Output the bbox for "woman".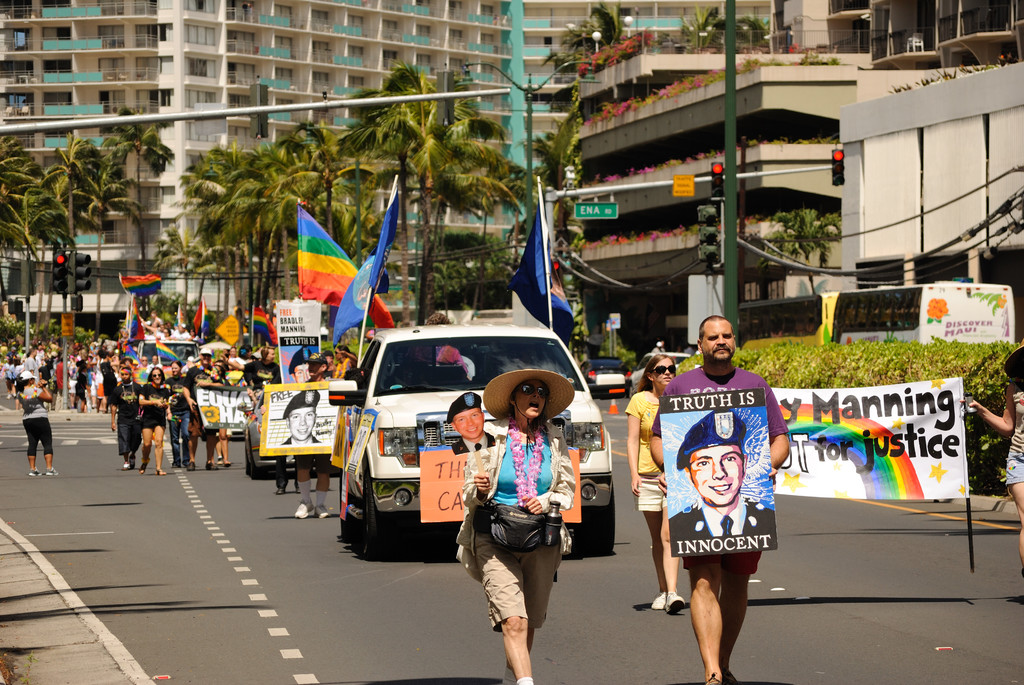
locate(144, 368, 175, 471).
